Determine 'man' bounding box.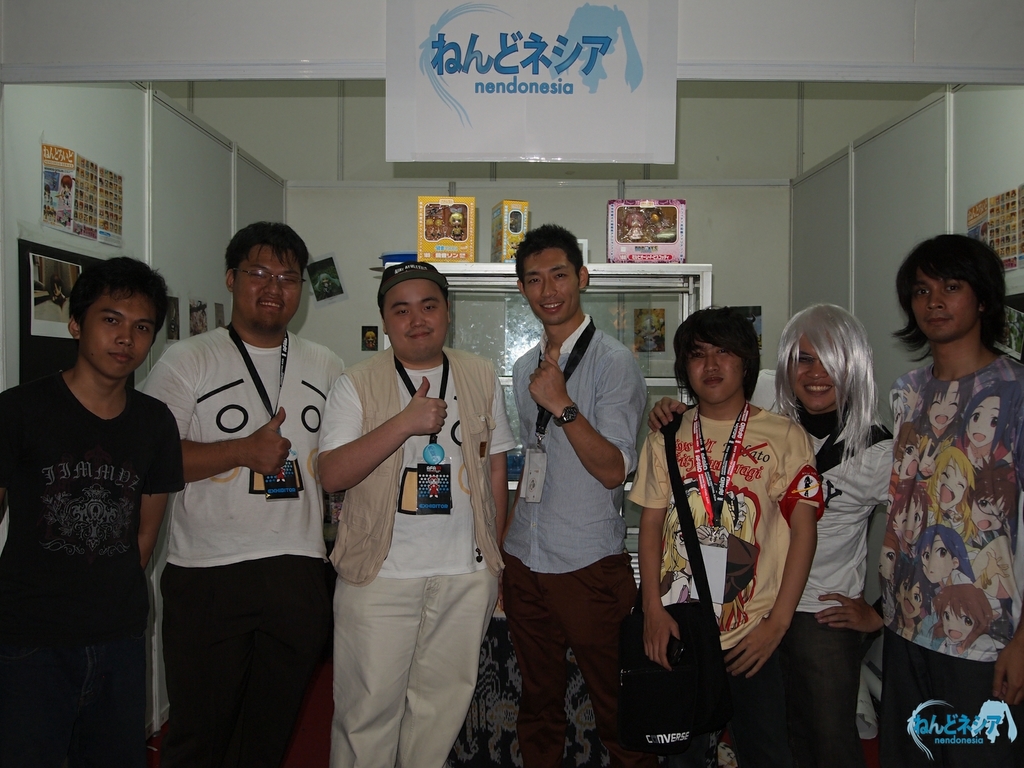
Determined: (left=328, top=269, right=508, bottom=767).
